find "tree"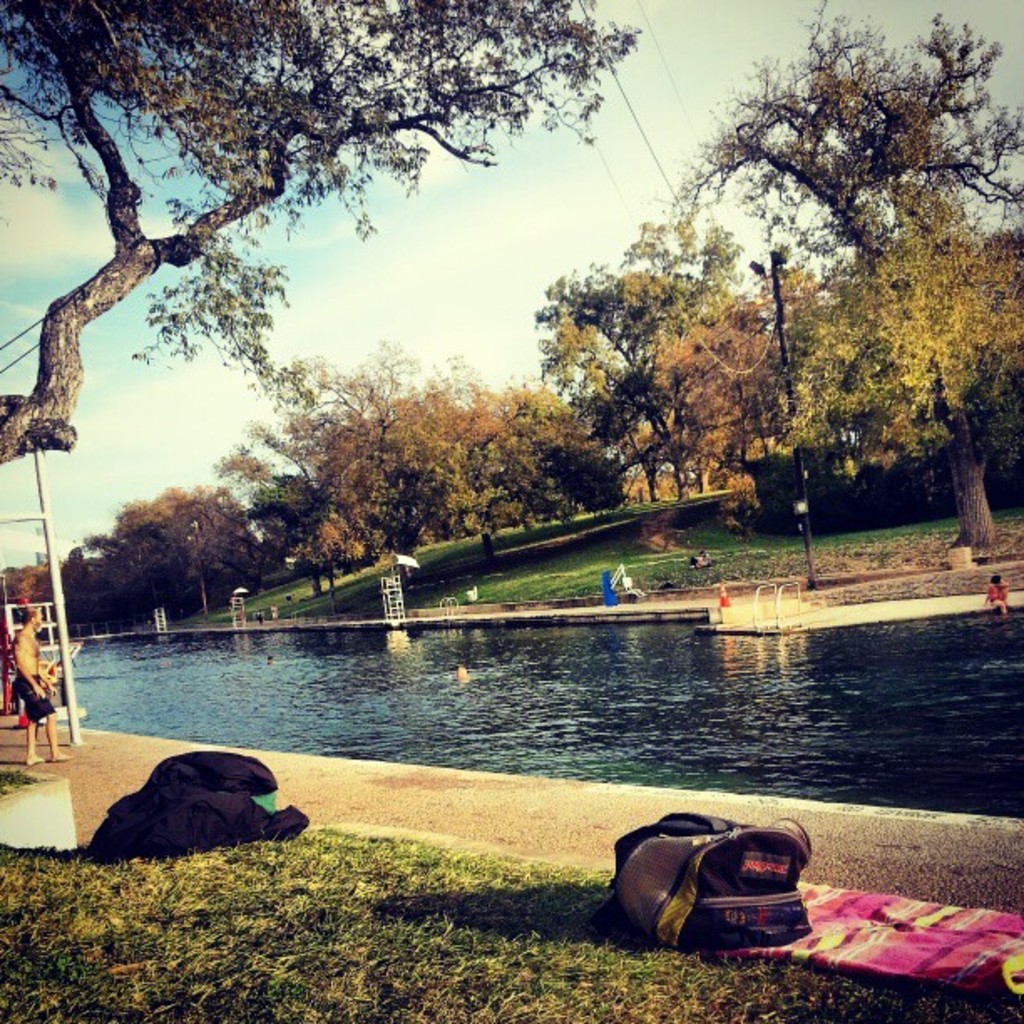
<box>736,248,833,505</box>
